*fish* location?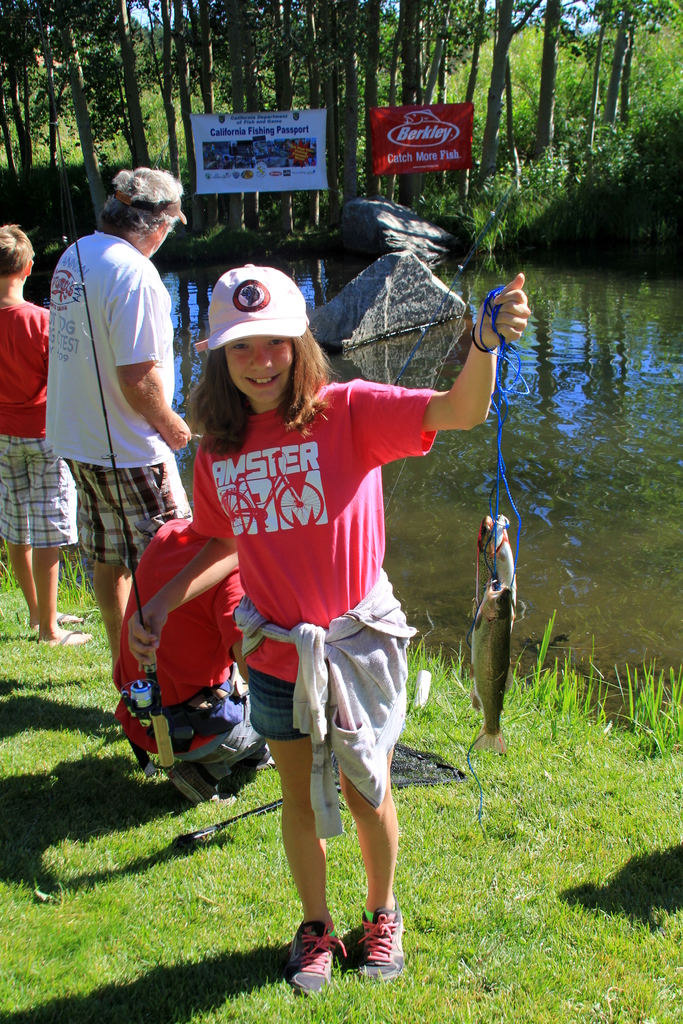
Rect(470, 577, 513, 754)
